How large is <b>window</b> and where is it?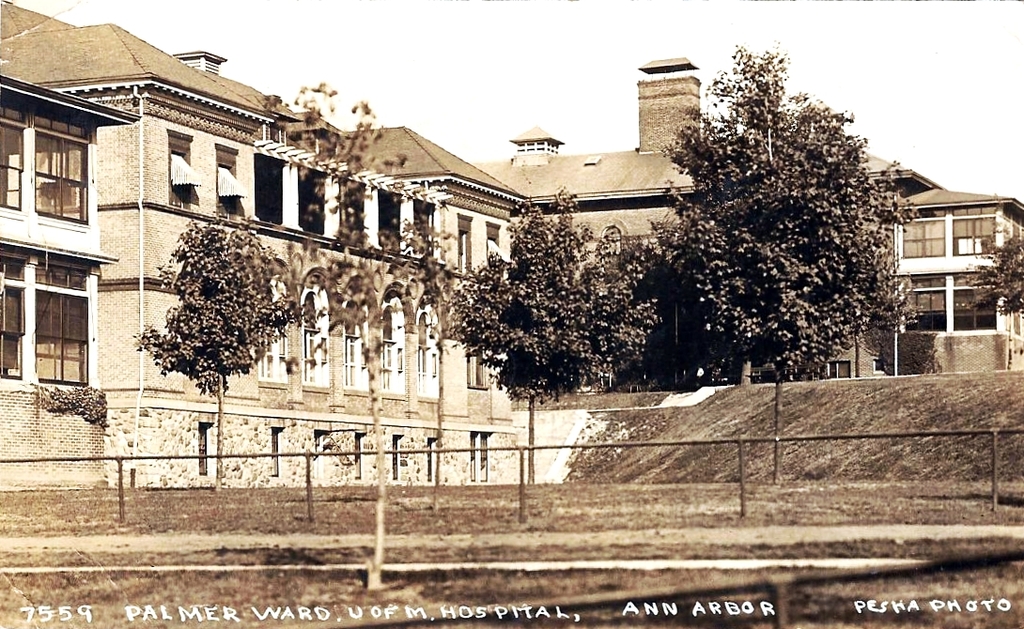
Bounding box: pyautogui.locateOnScreen(251, 257, 293, 402).
